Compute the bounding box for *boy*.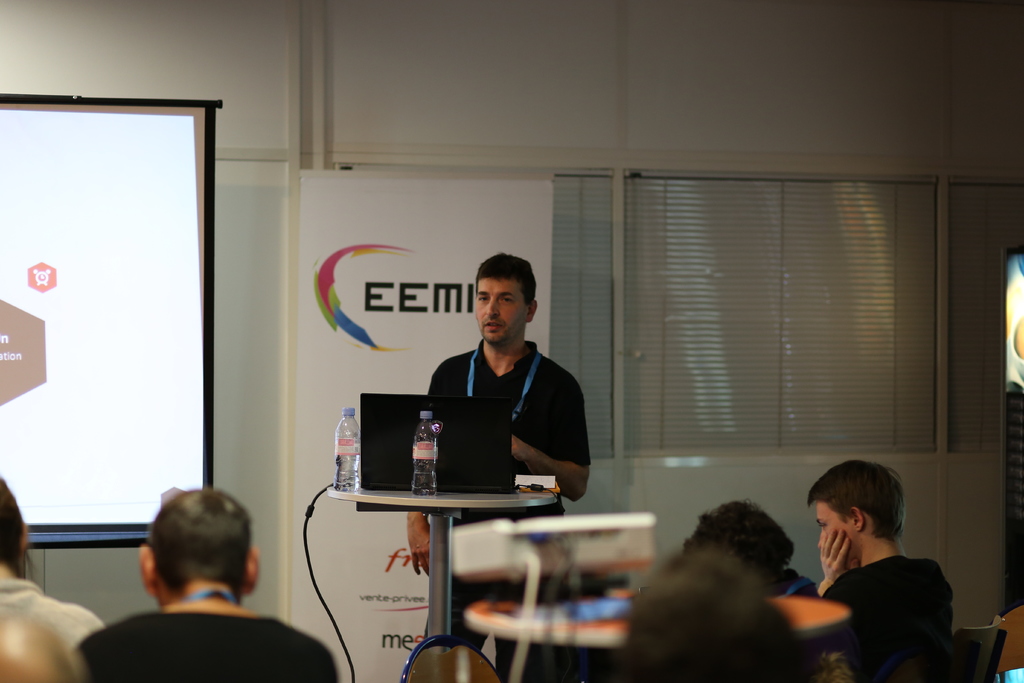
BBox(0, 472, 95, 666).
